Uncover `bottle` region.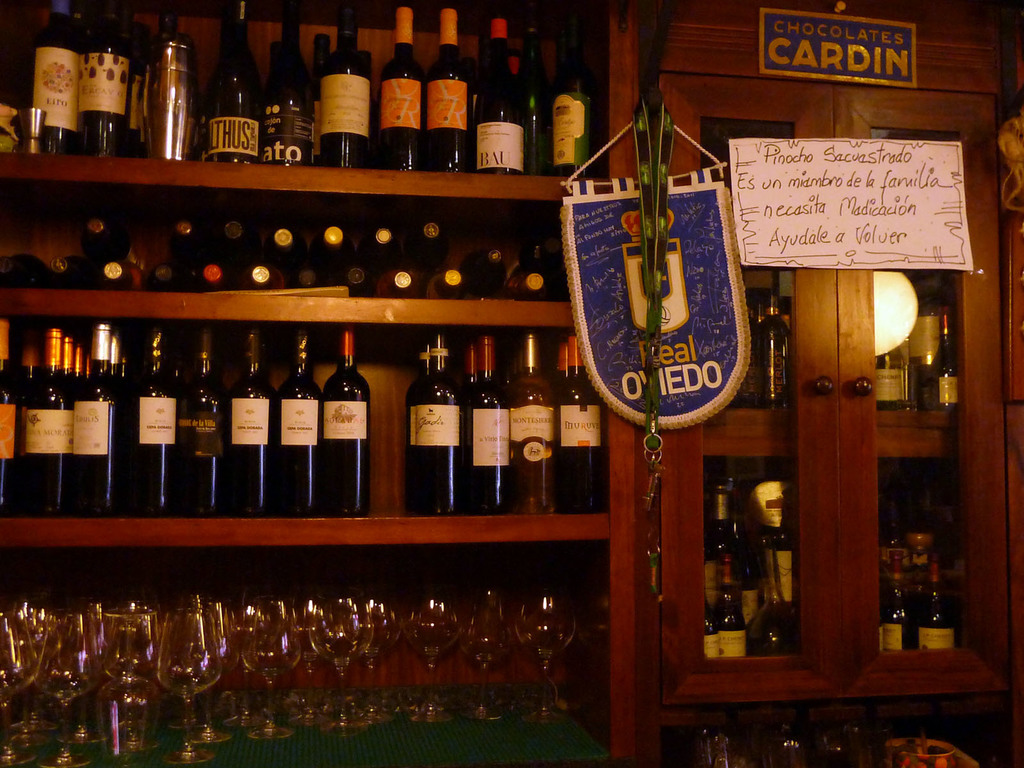
Uncovered: (left=61, top=202, right=136, bottom=255).
